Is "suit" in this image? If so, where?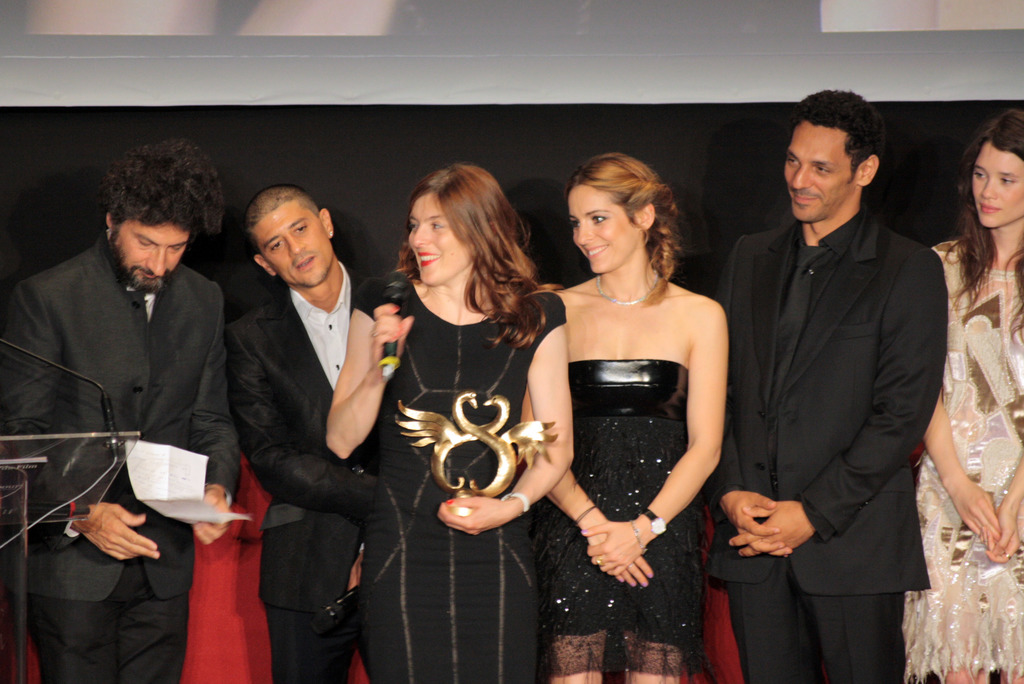
Yes, at 716, 92, 963, 681.
